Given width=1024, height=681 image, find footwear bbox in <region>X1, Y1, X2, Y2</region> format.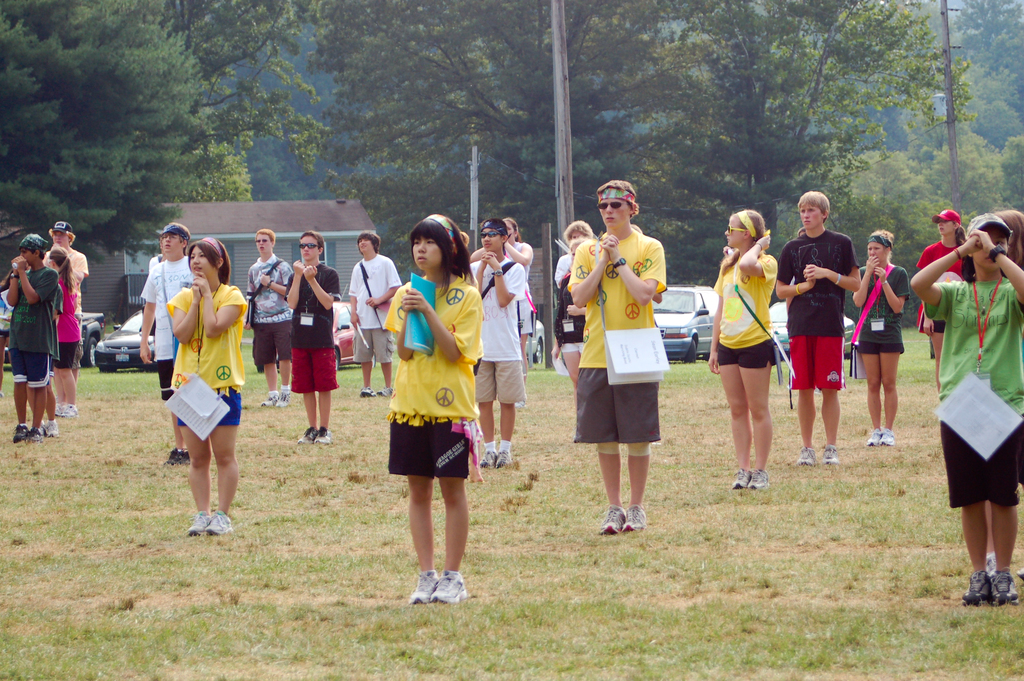
<region>360, 385, 391, 398</region>.
